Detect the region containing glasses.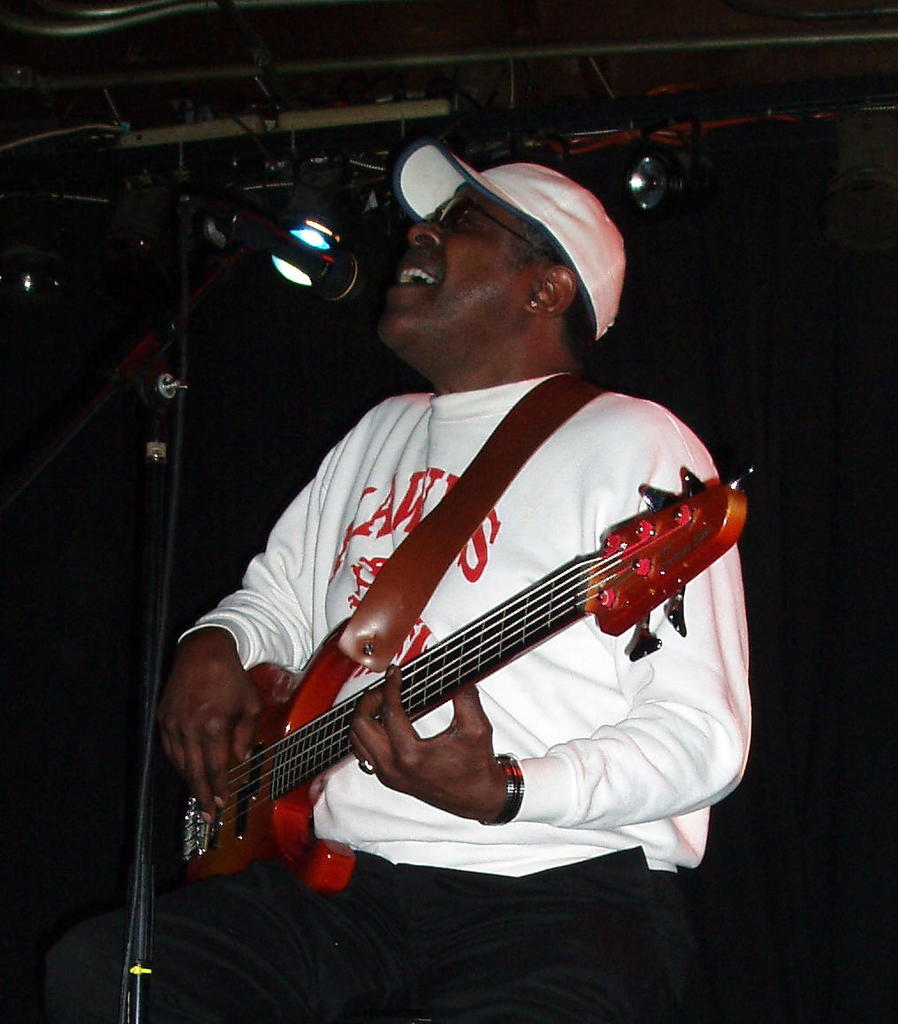
box=[436, 189, 532, 246].
